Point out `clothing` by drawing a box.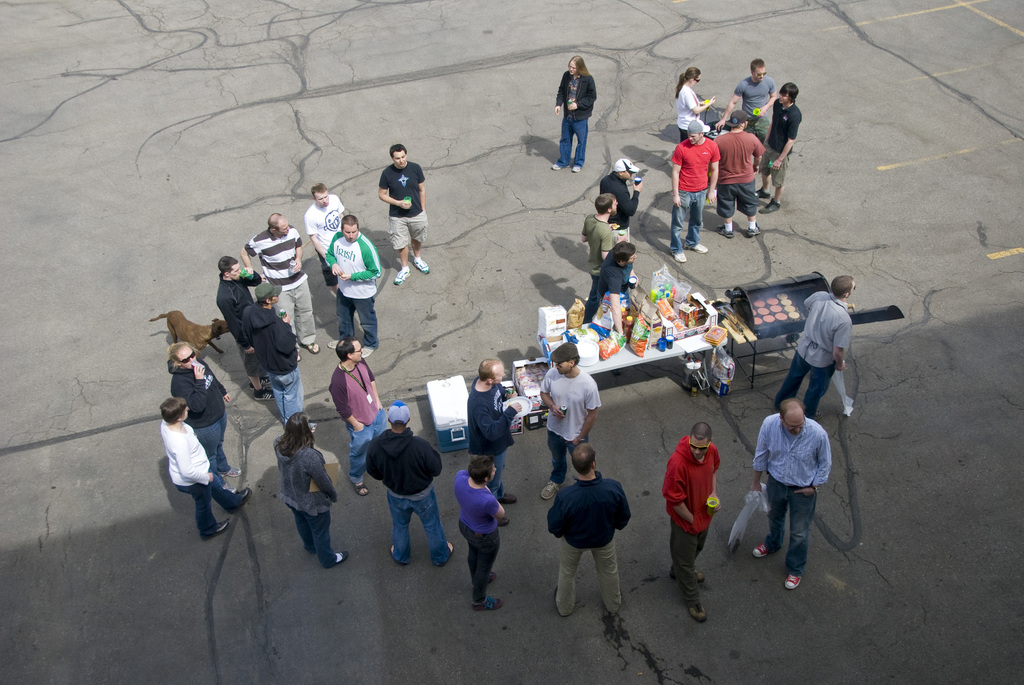
locate(676, 132, 705, 251).
